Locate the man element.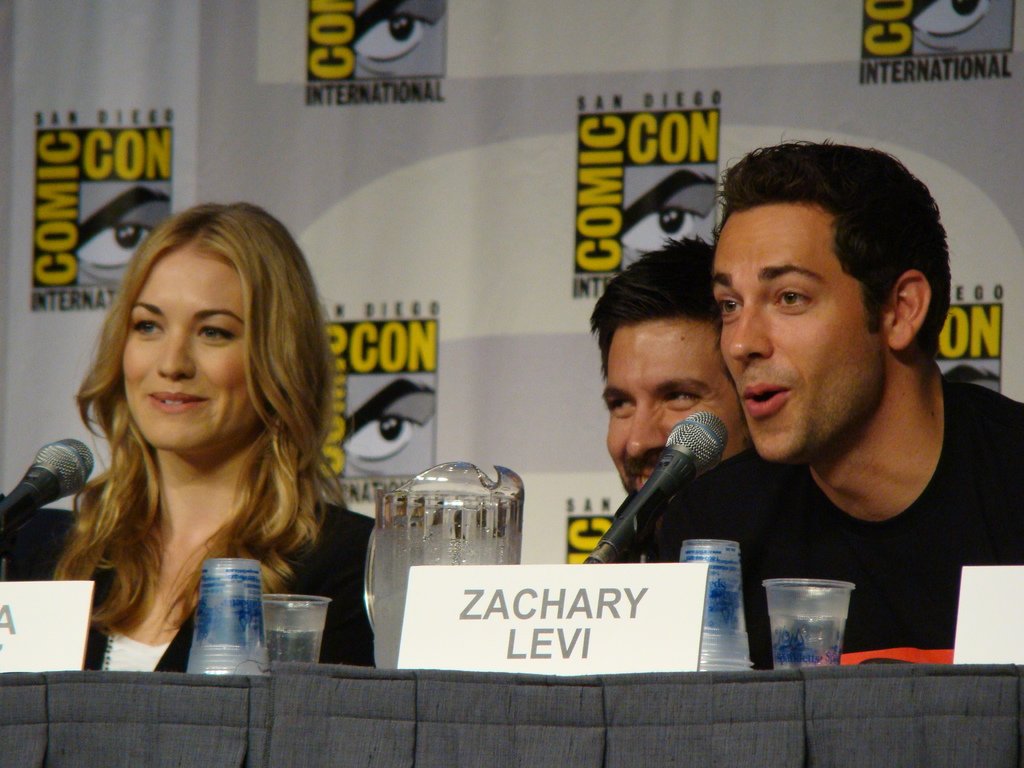
Element bbox: x1=589 y1=234 x2=748 y2=499.
